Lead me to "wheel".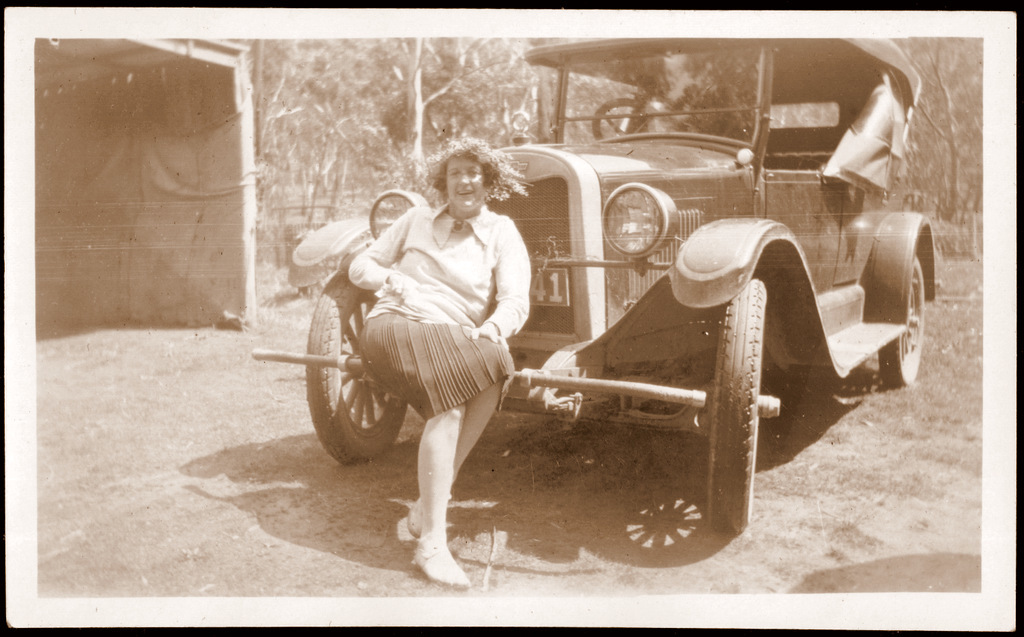
Lead to 709 281 762 531.
